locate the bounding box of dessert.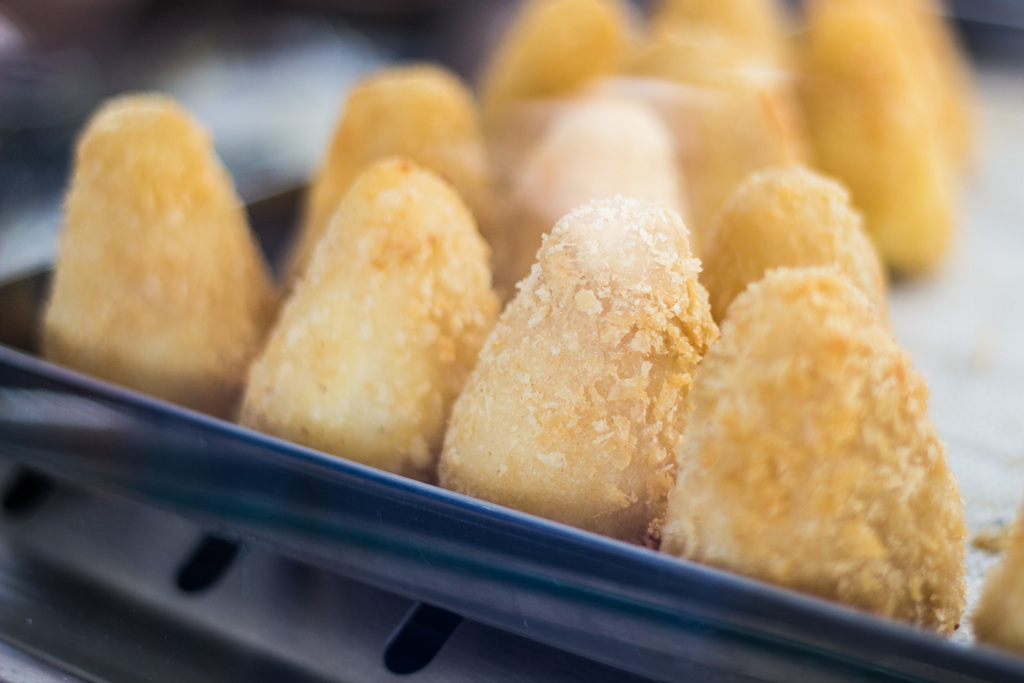
Bounding box: 674,272,975,623.
